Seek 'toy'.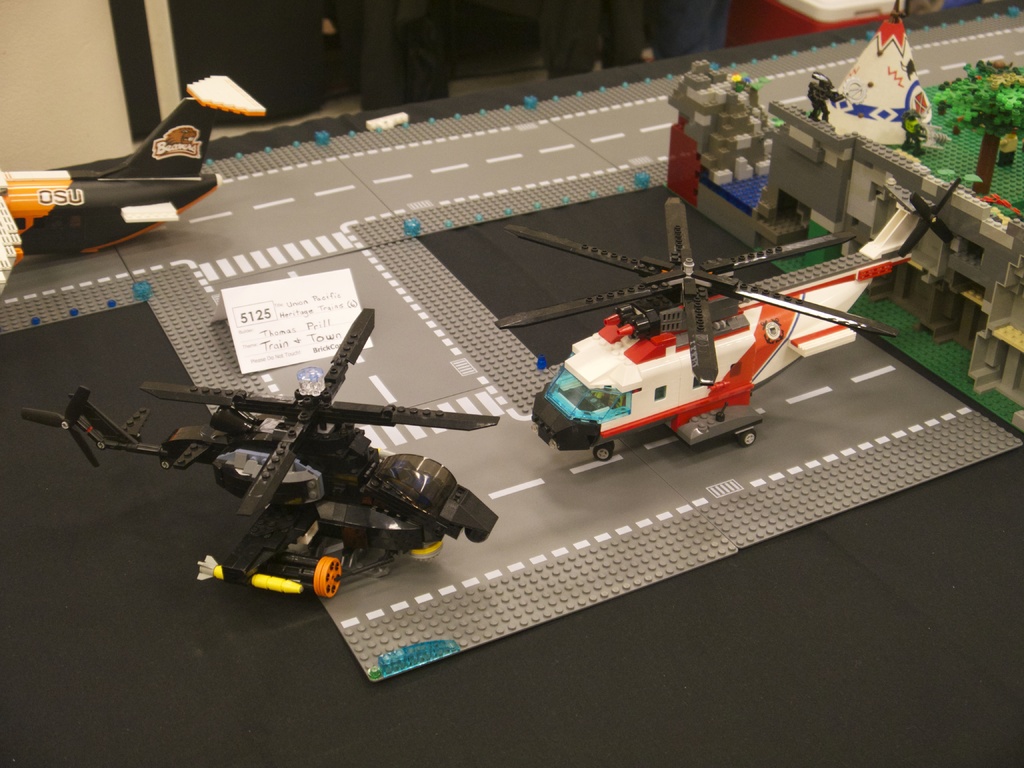
<box>930,60,1023,199</box>.
